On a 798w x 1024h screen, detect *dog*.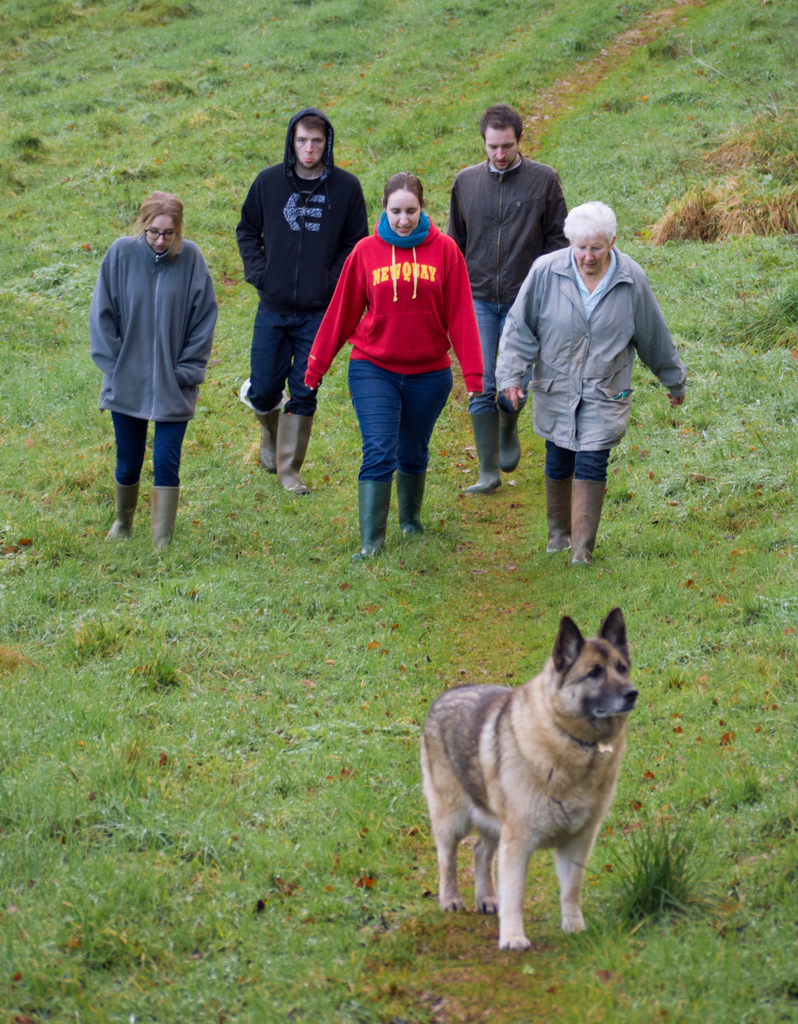
<box>419,608,639,953</box>.
